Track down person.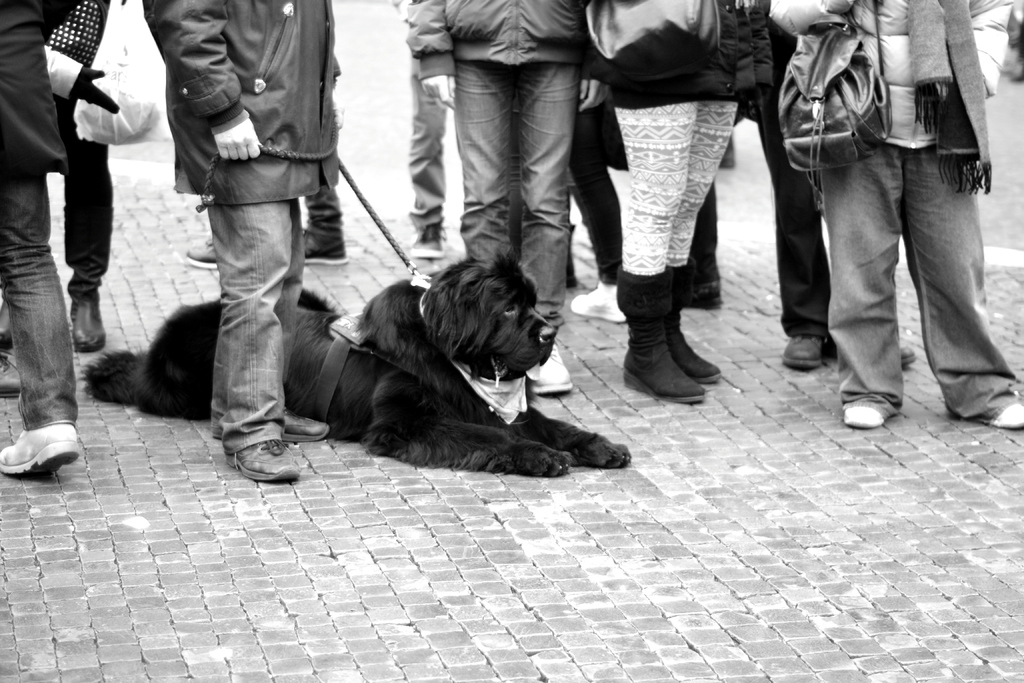
Tracked to <box>399,71,461,268</box>.
